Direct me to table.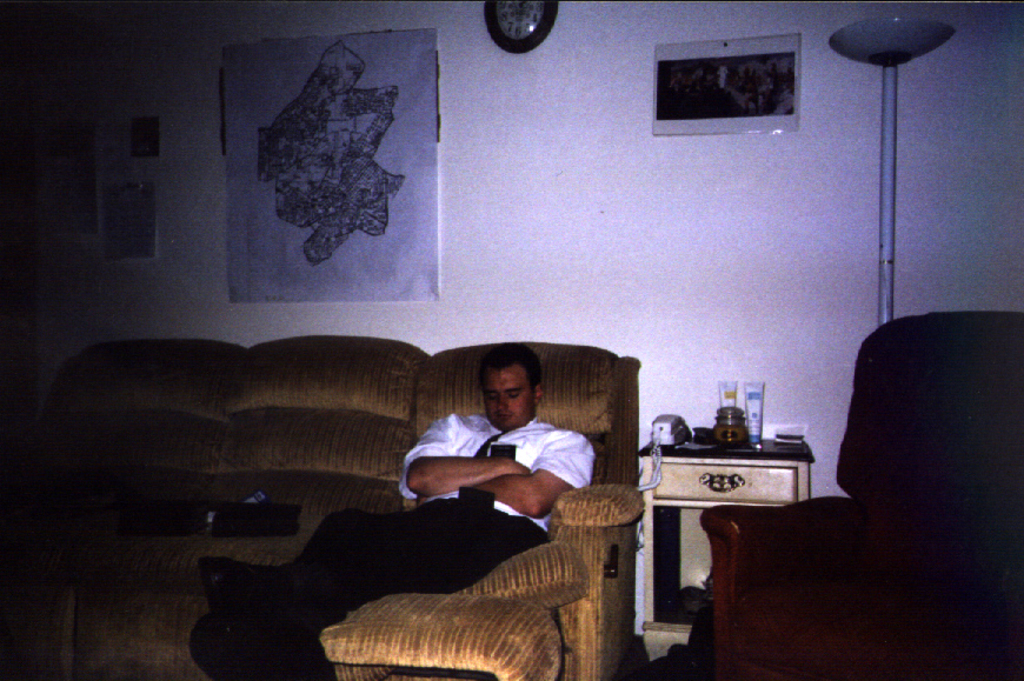
Direction: pyautogui.locateOnScreen(632, 429, 806, 633).
